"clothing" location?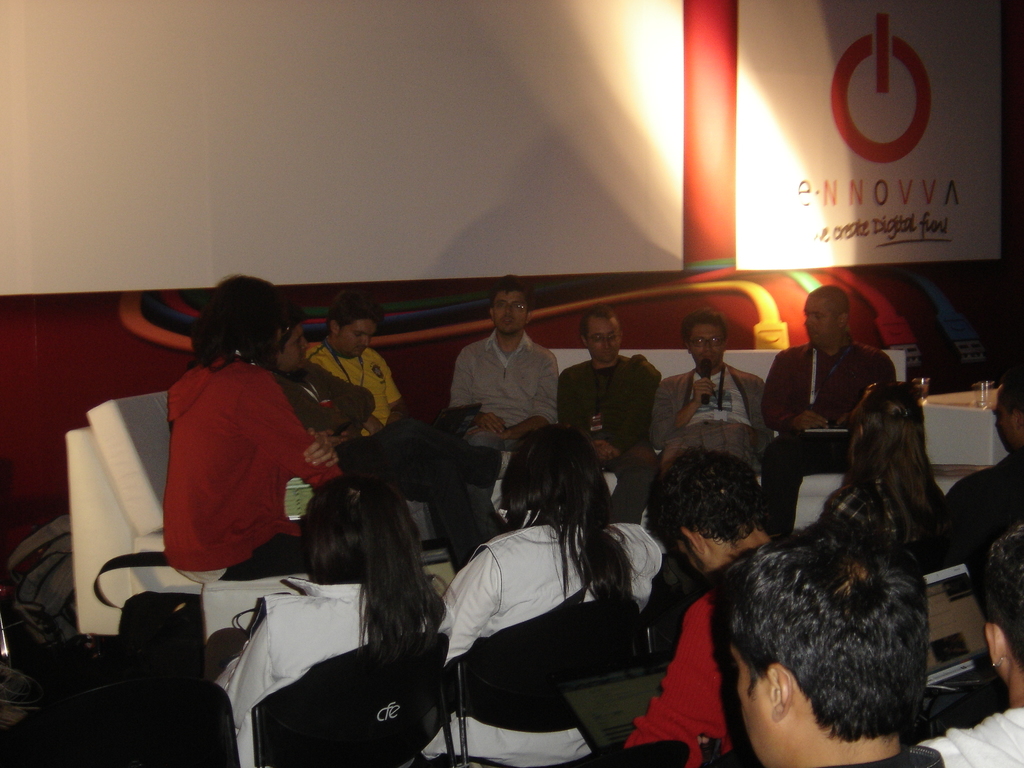
(x1=824, y1=466, x2=937, y2=540)
